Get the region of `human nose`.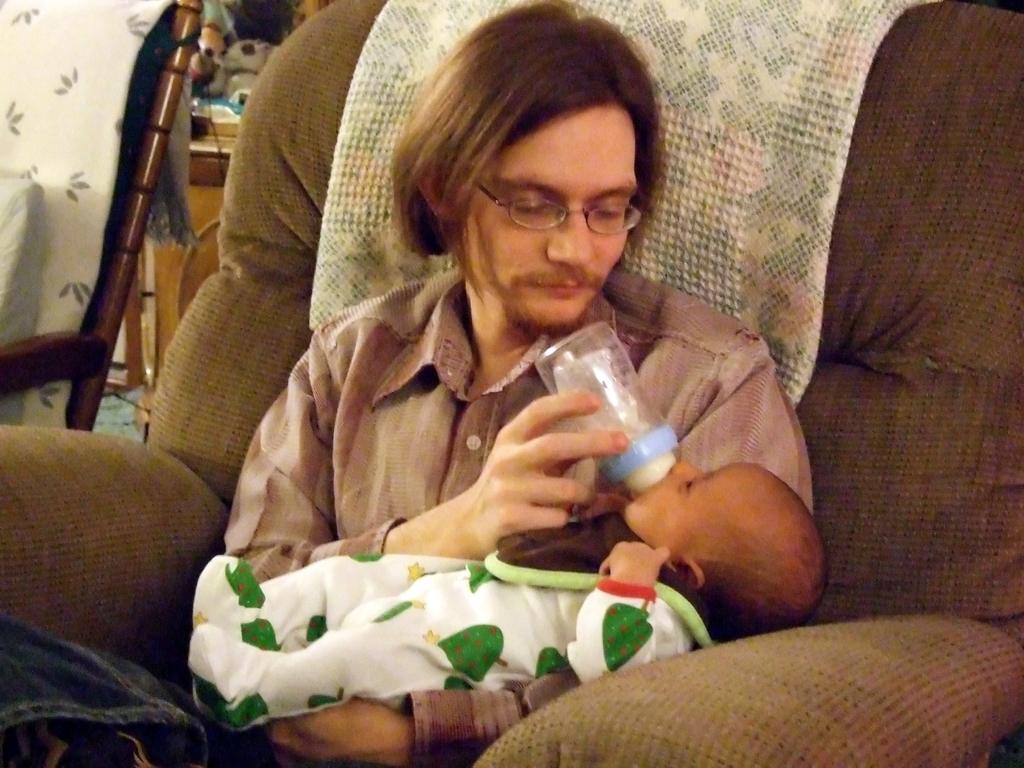
[x1=670, y1=458, x2=700, y2=478].
